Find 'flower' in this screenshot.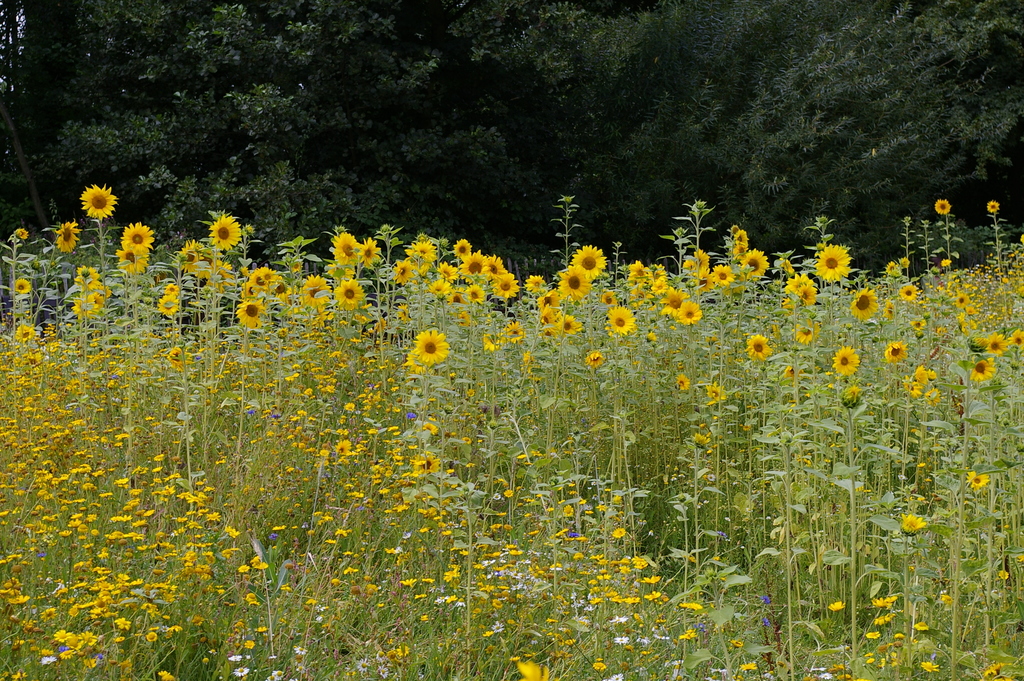
The bounding box for 'flower' is <box>986,199,1004,216</box>.
